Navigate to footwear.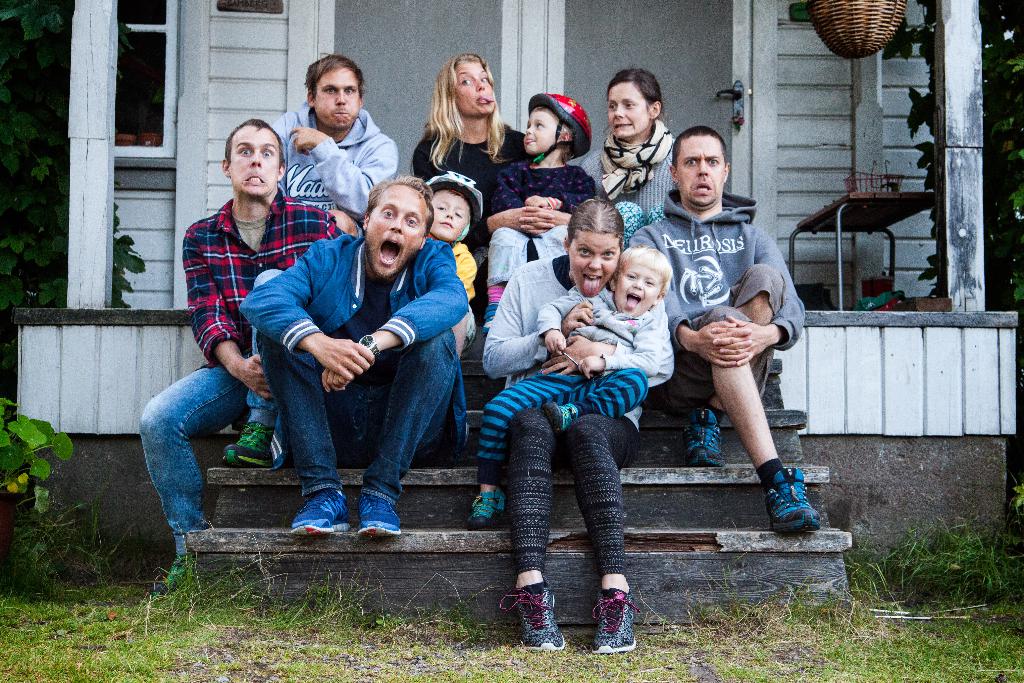
Navigation target: crop(360, 486, 404, 542).
